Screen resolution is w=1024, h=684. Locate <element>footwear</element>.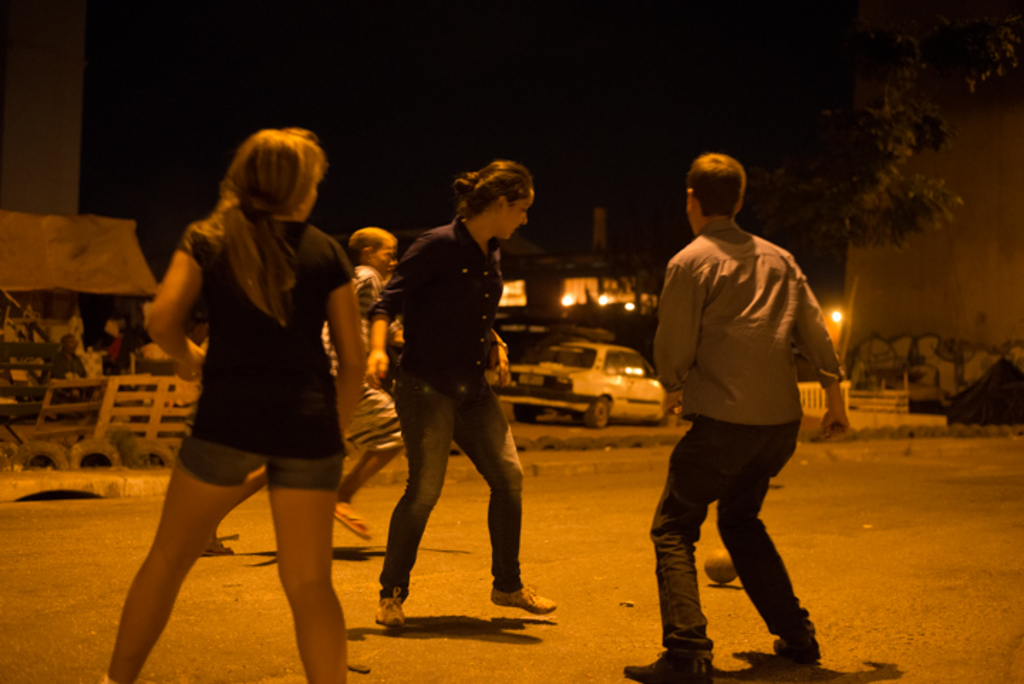
(775,637,818,666).
